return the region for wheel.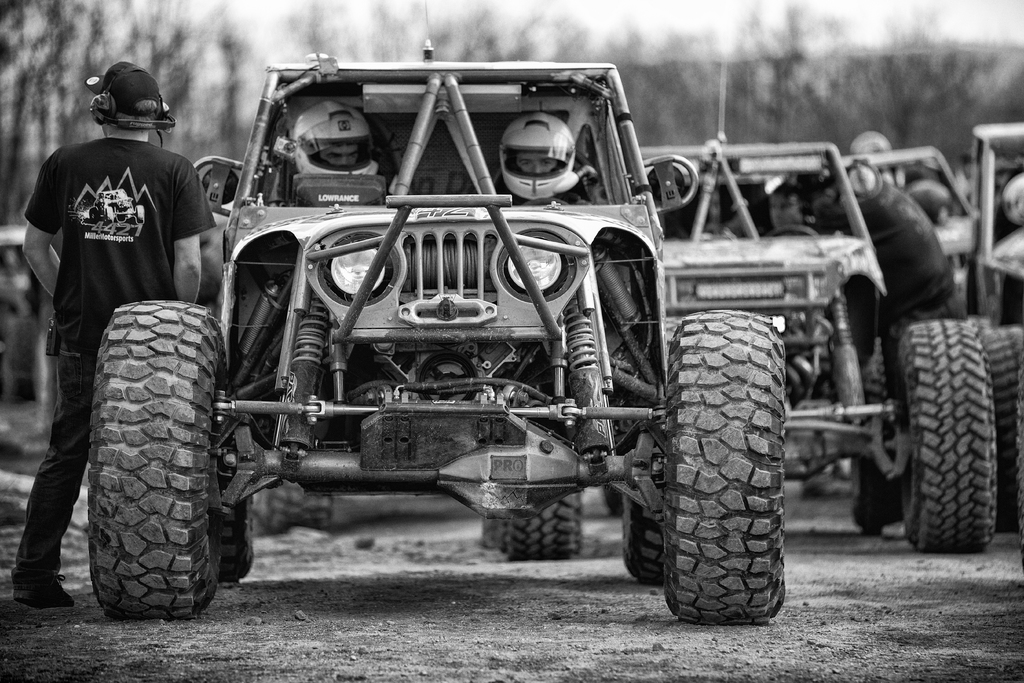
(892,309,1004,555).
